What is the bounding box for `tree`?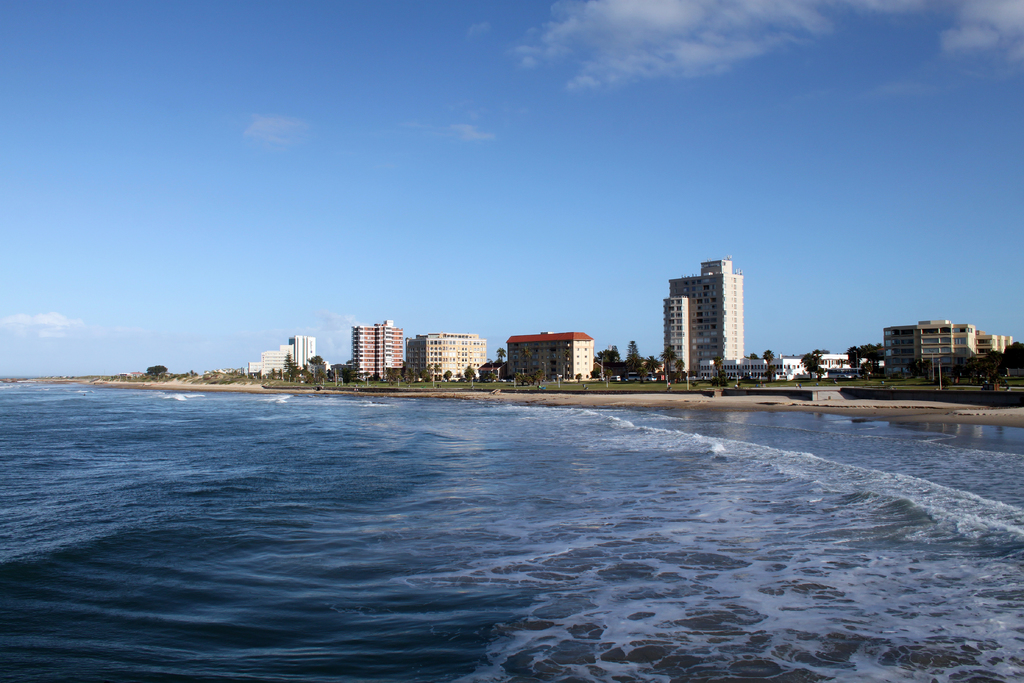
rect(863, 343, 884, 364).
